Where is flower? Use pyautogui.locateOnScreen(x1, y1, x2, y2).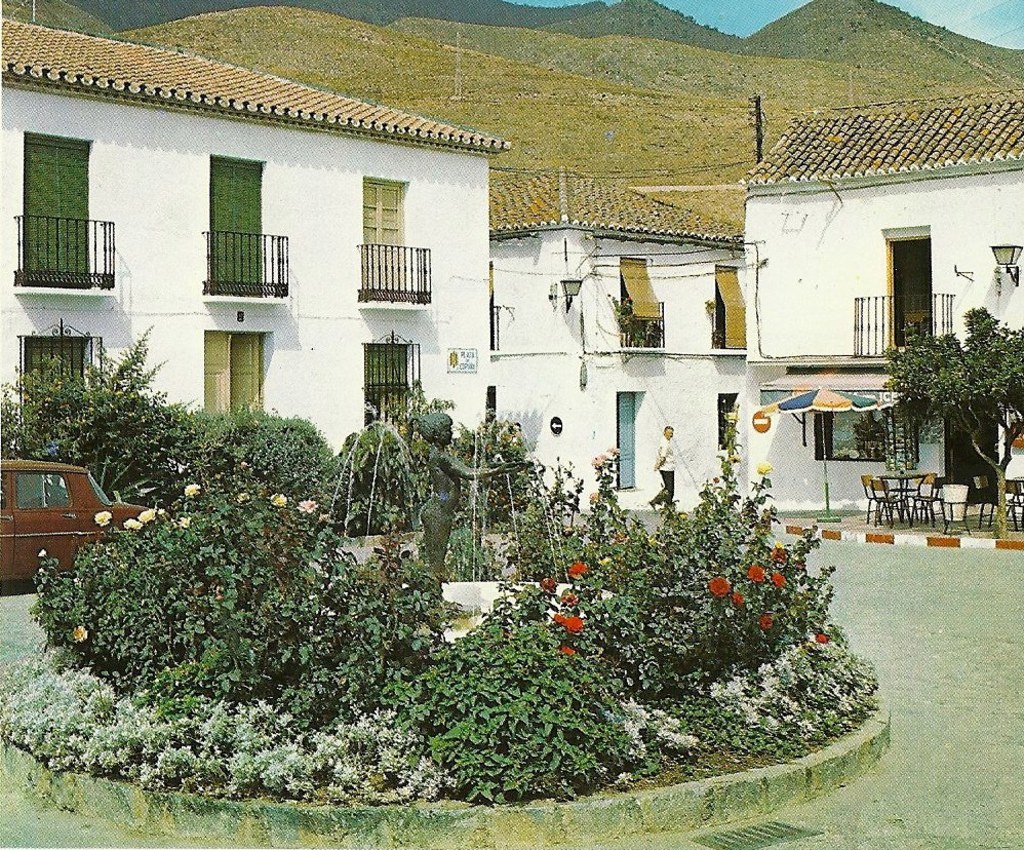
pyautogui.locateOnScreen(562, 588, 579, 608).
